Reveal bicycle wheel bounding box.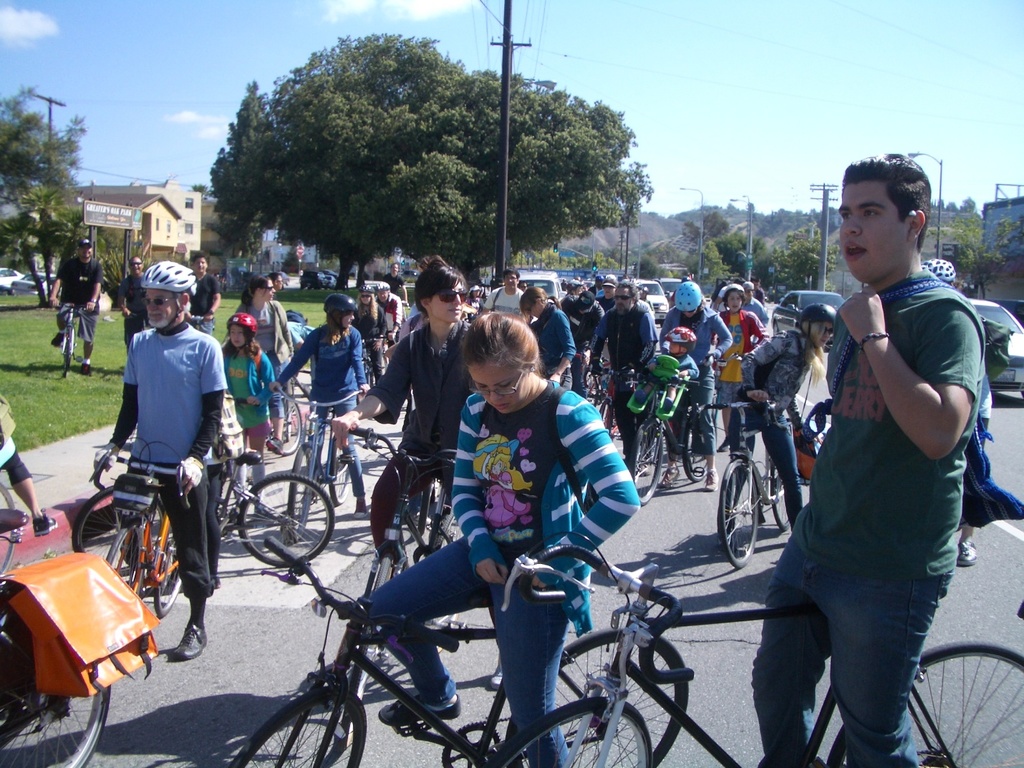
Revealed: bbox=[628, 412, 662, 503].
